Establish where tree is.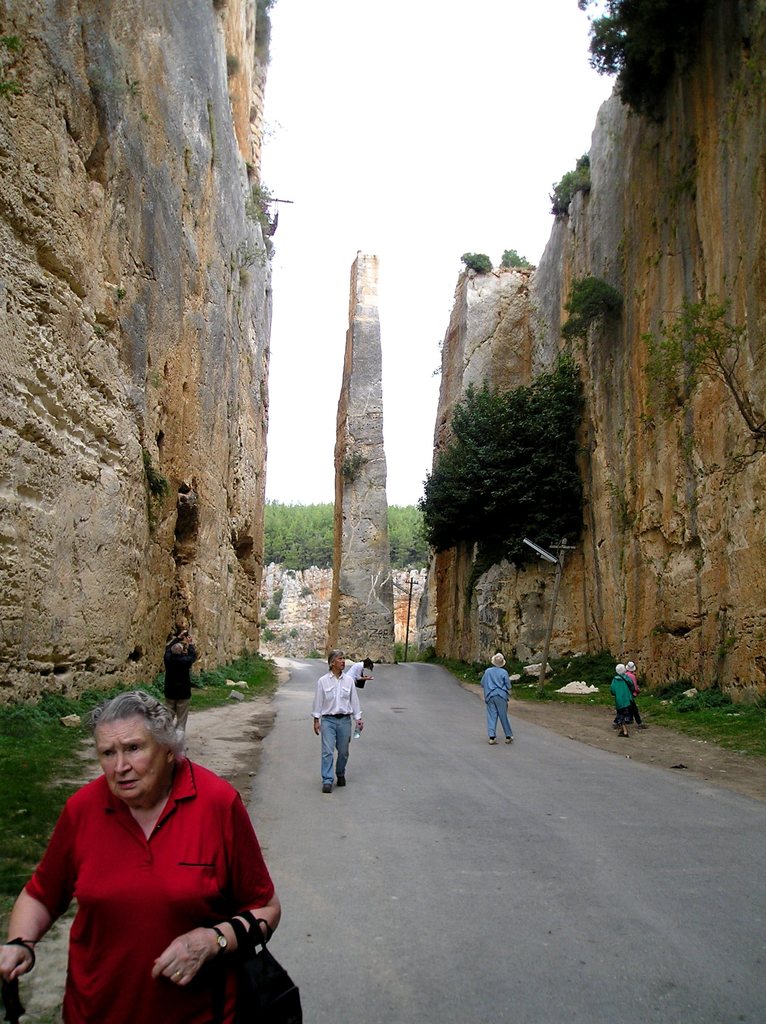
Established at Rect(265, 497, 337, 564).
